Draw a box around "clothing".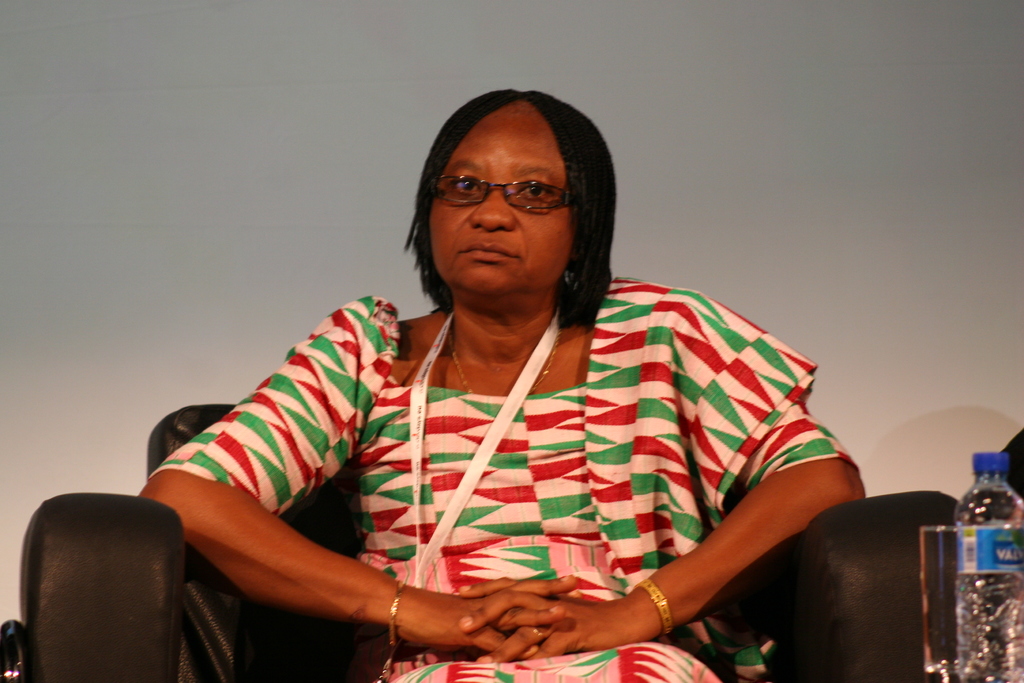
x1=158, y1=210, x2=831, y2=669.
